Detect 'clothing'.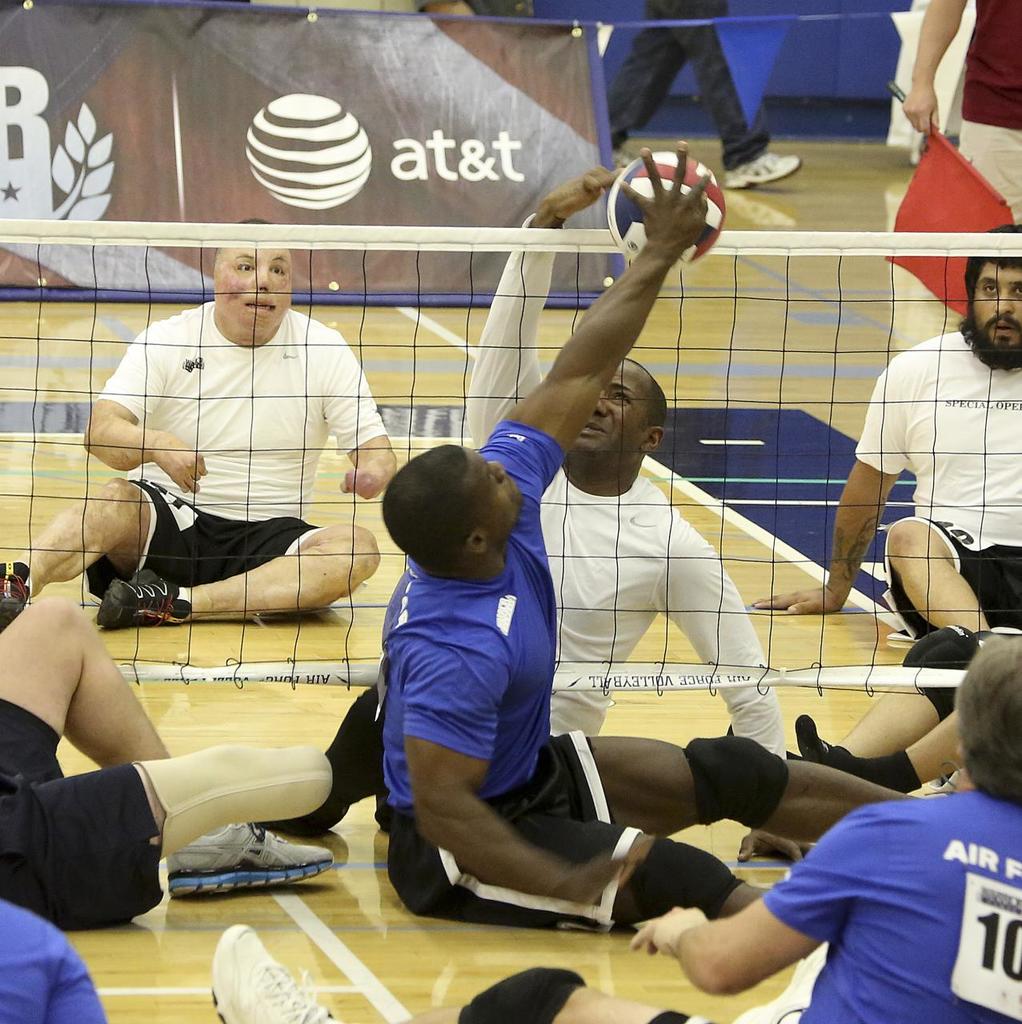
Detected at <region>950, 0, 1021, 254</region>.
